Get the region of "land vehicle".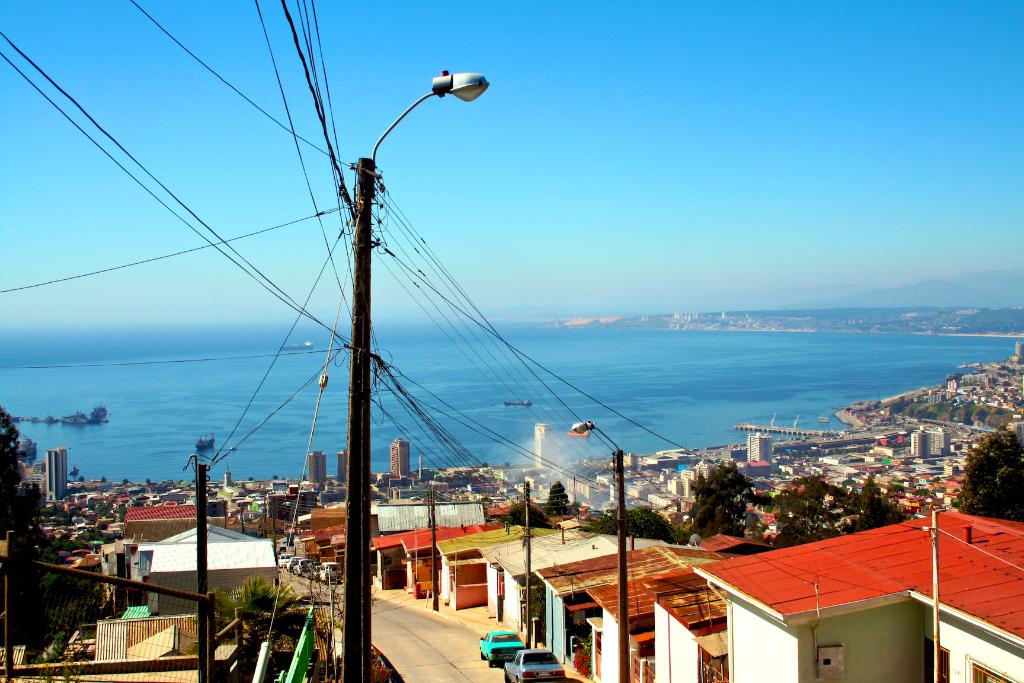
detection(292, 557, 301, 573).
